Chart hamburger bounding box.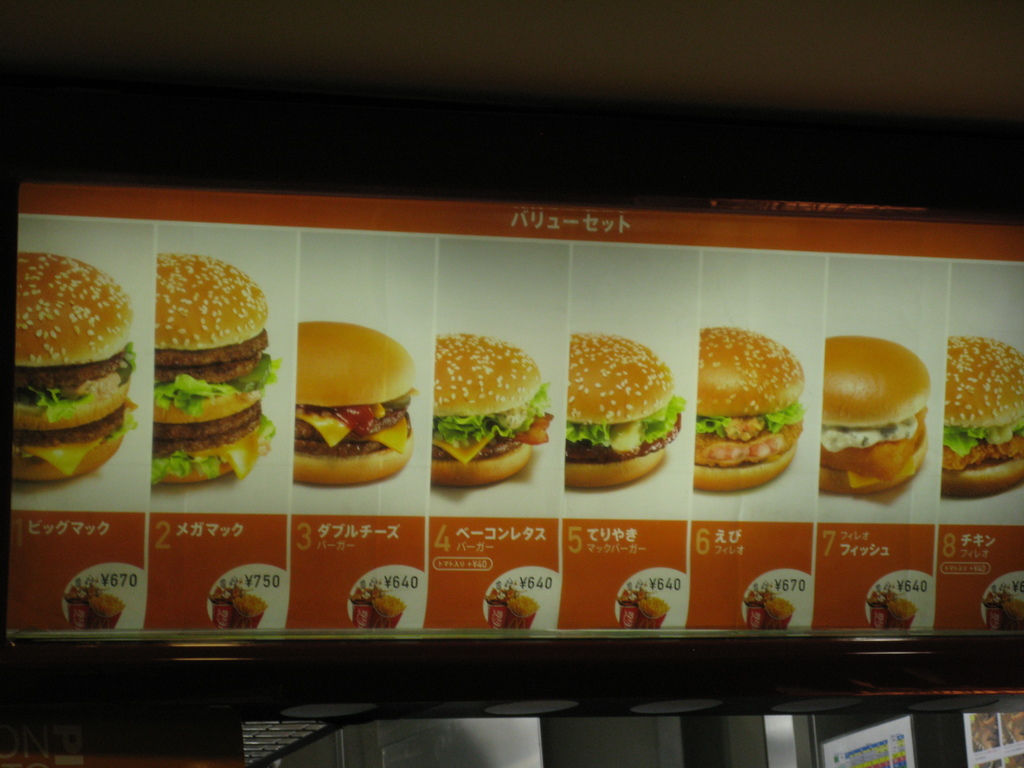
Charted: <box>431,332,554,490</box>.
